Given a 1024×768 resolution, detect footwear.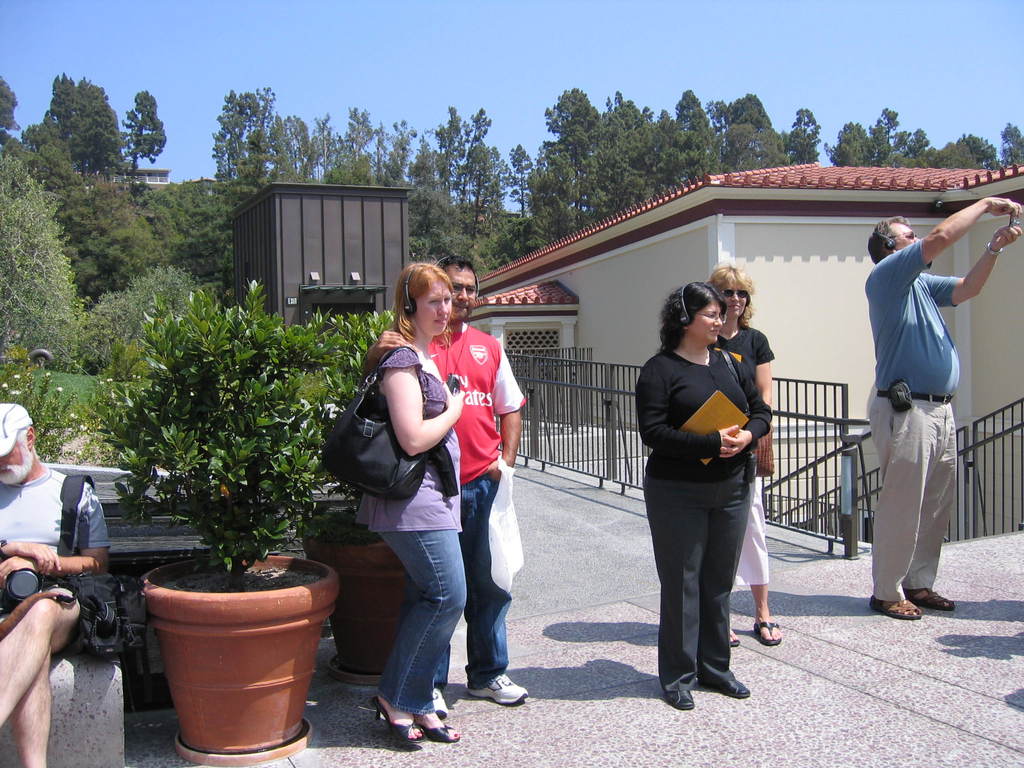
rect(671, 683, 691, 719).
